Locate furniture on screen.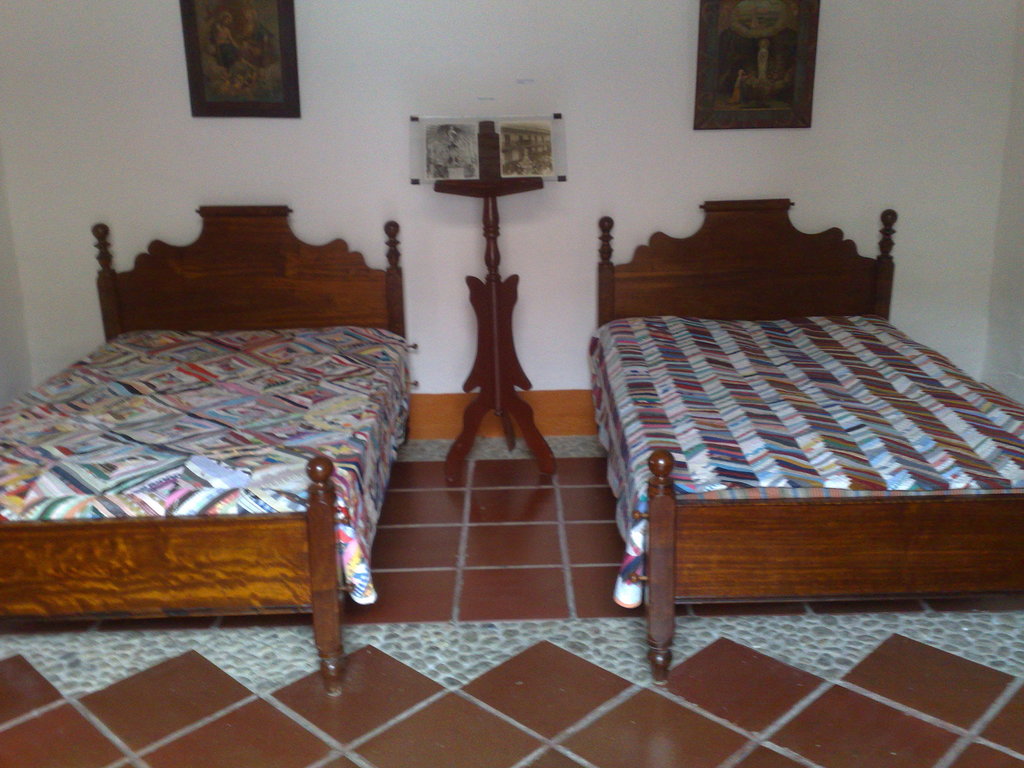
On screen at (x1=588, y1=195, x2=1023, y2=682).
